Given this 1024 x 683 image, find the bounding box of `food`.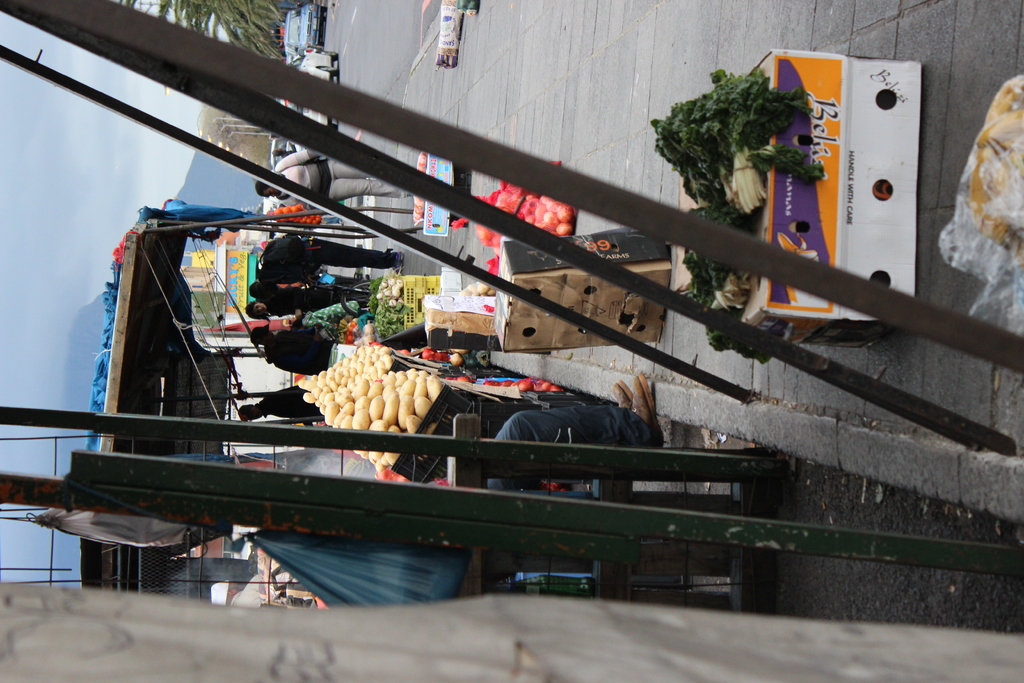
{"x1": 447, "y1": 351, "x2": 465, "y2": 369}.
